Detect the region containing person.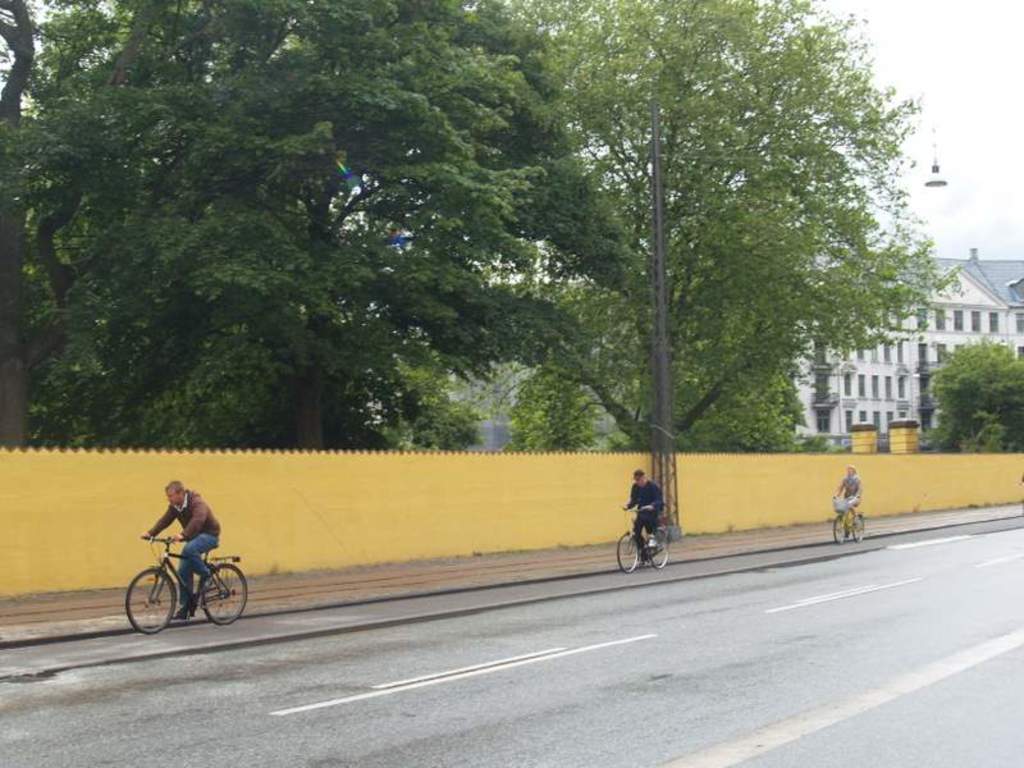
{"left": 140, "top": 479, "right": 219, "bottom": 623}.
